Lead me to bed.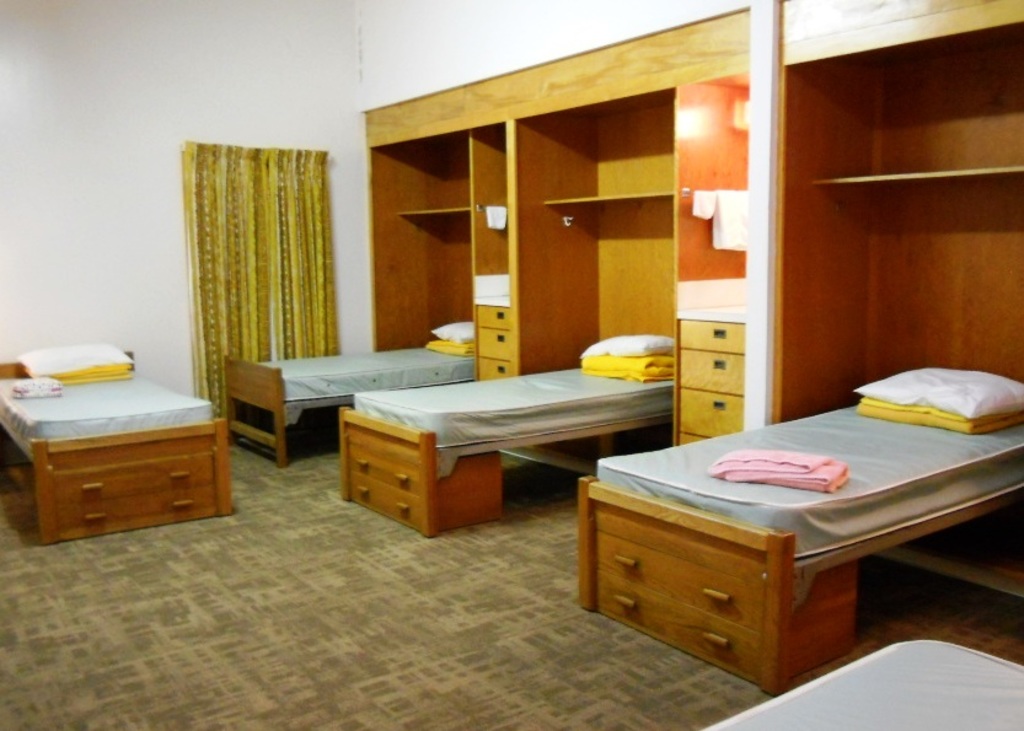
Lead to 221,321,475,478.
